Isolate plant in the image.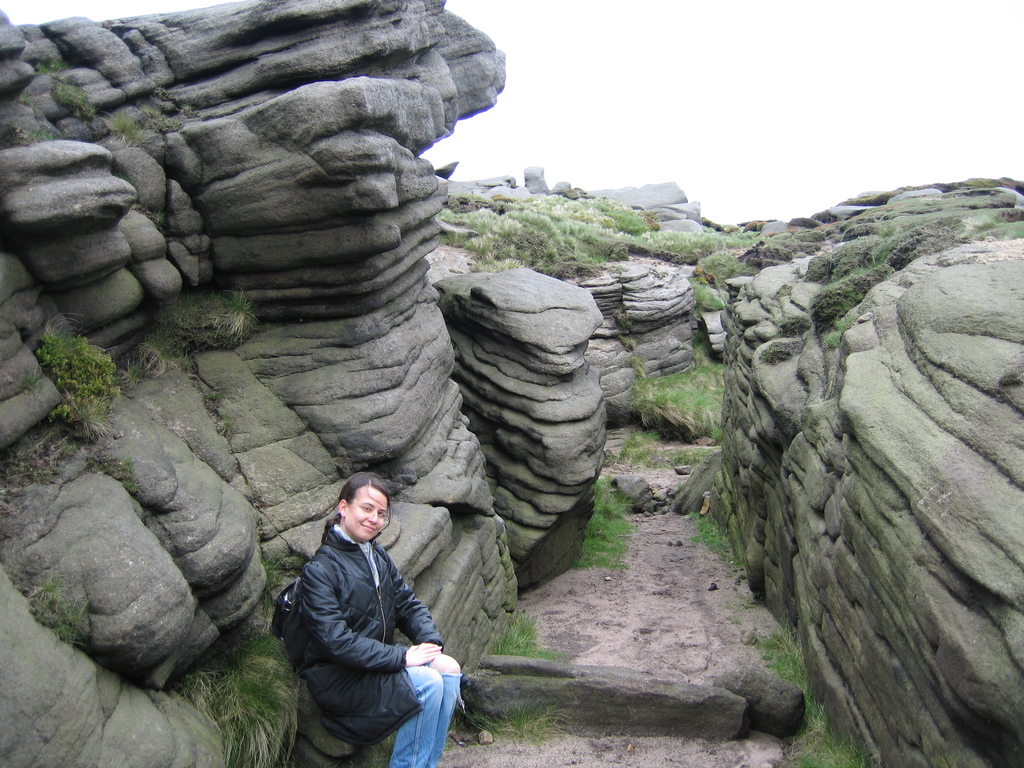
Isolated region: [612,324,734,435].
